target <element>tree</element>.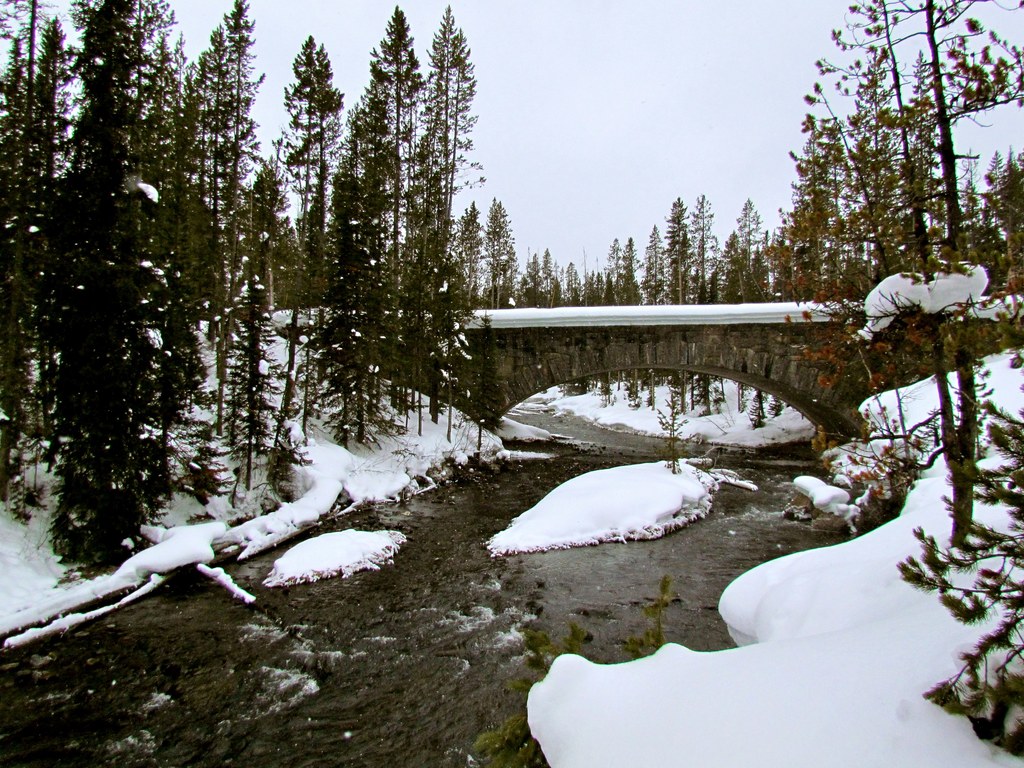
Target region: [261, 239, 324, 489].
